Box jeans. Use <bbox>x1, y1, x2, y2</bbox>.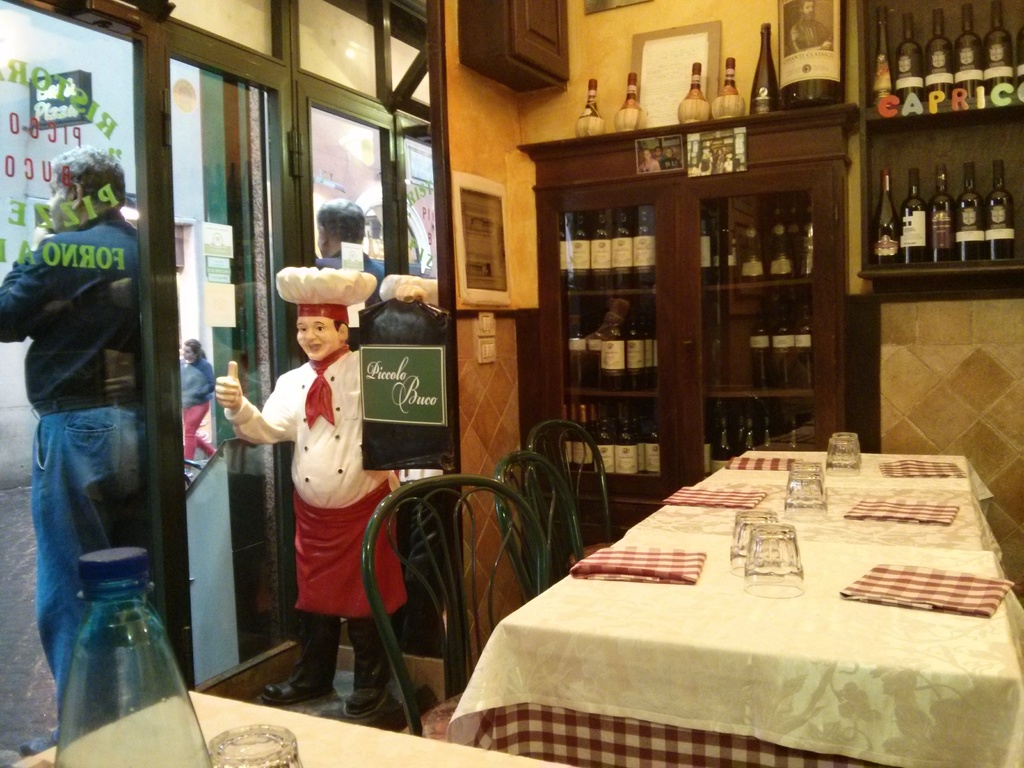
<bbox>13, 399, 147, 654</bbox>.
